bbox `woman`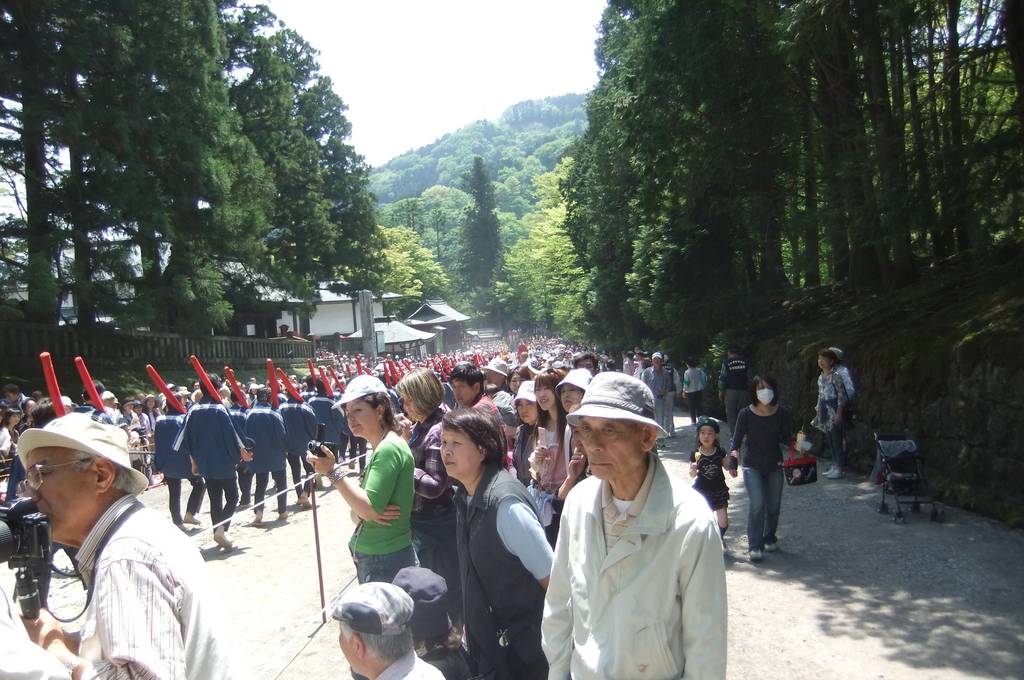
393:360:474:626
